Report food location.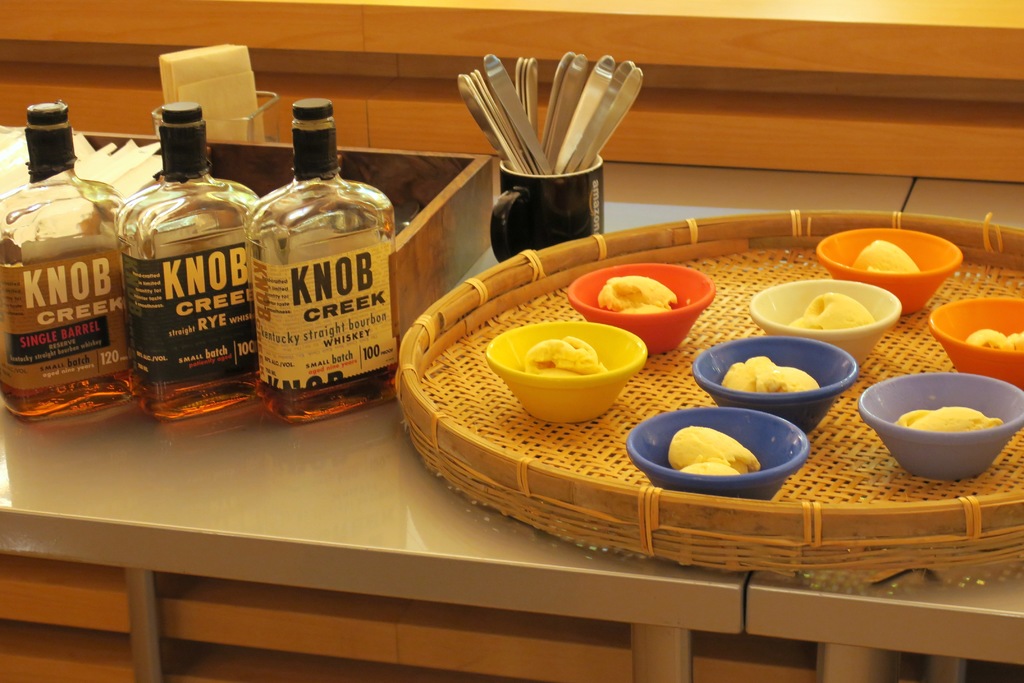
Report: {"left": 893, "top": 404, "right": 1002, "bottom": 431}.
